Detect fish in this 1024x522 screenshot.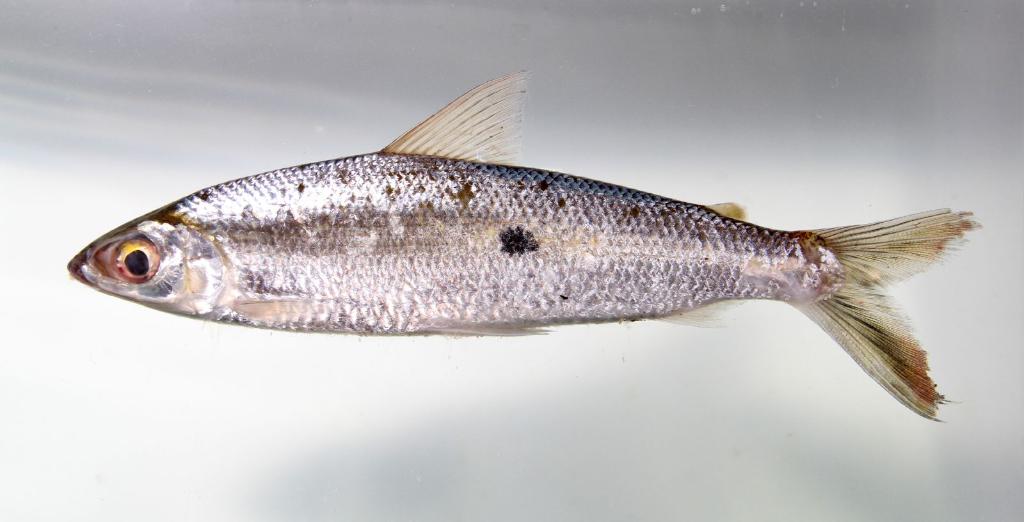
Detection: bbox(88, 65, 992, 392).
